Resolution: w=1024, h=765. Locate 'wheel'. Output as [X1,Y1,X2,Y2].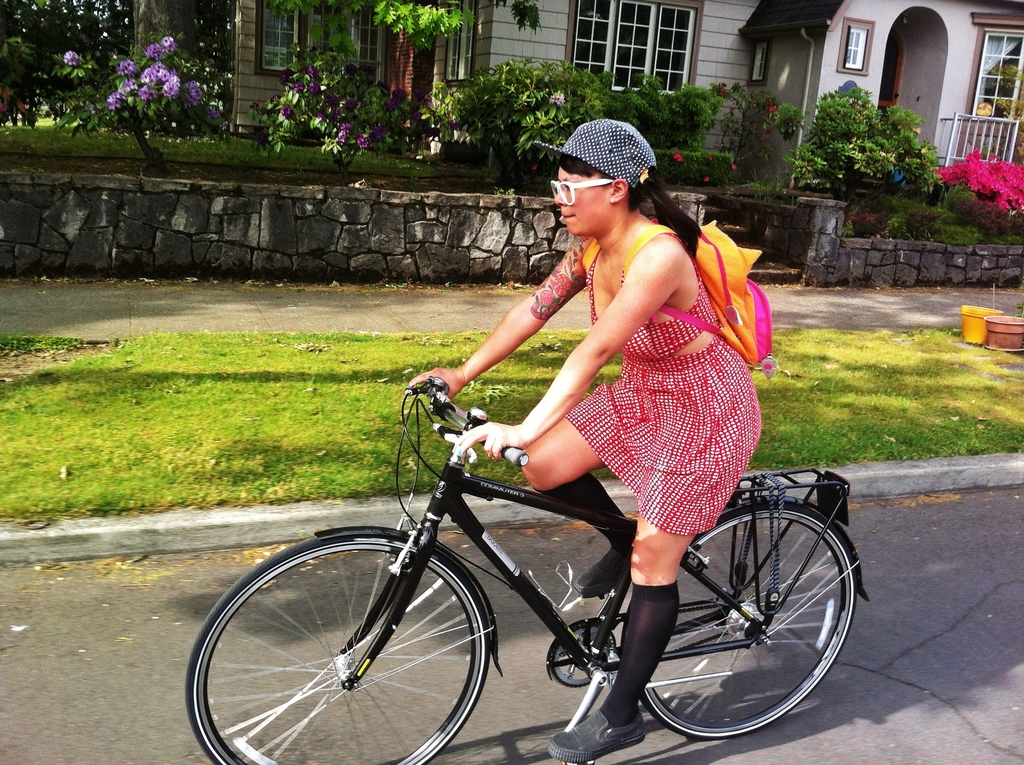
[651,500,846,736].
